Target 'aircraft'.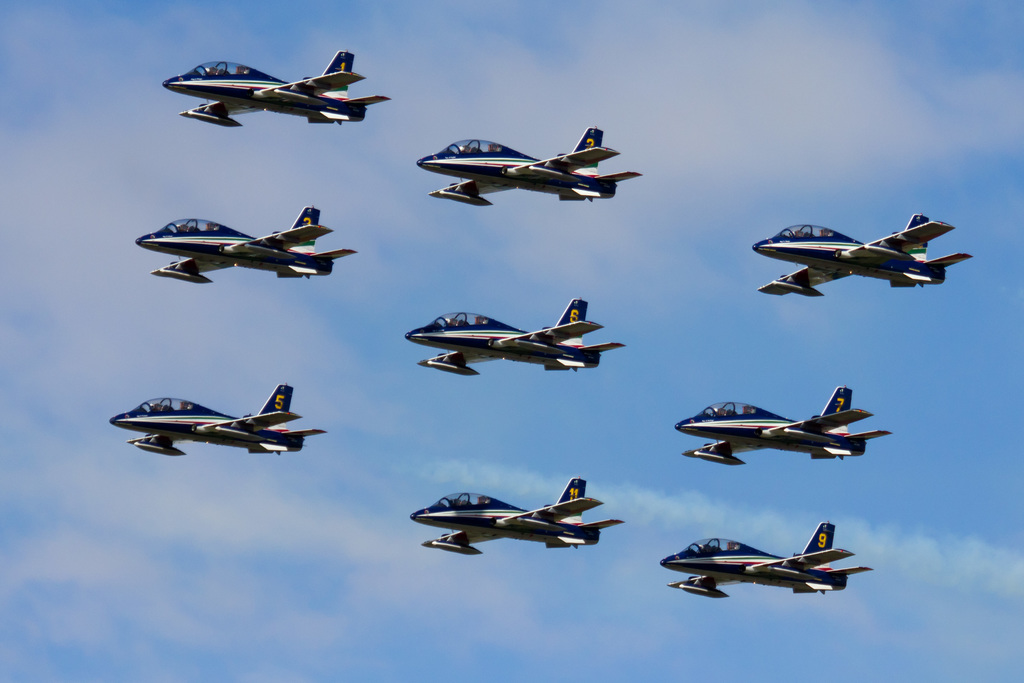
Target region: 404, 475, 630, 557.
